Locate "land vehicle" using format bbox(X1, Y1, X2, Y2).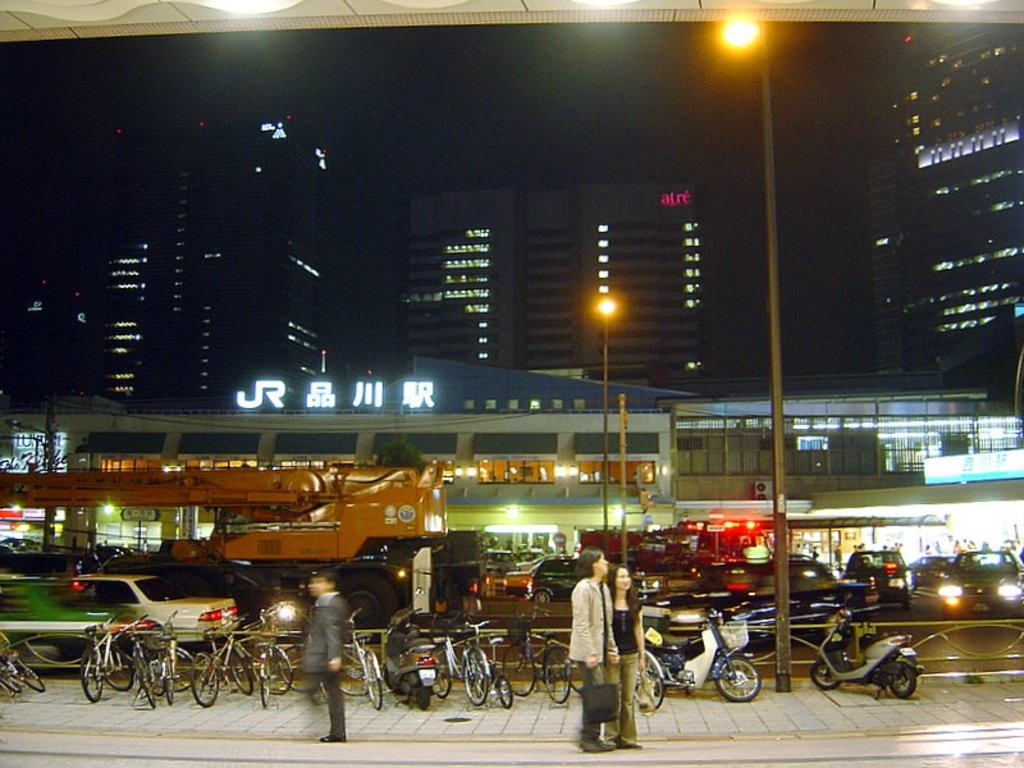
bbox(504, 556, 581, 604).
